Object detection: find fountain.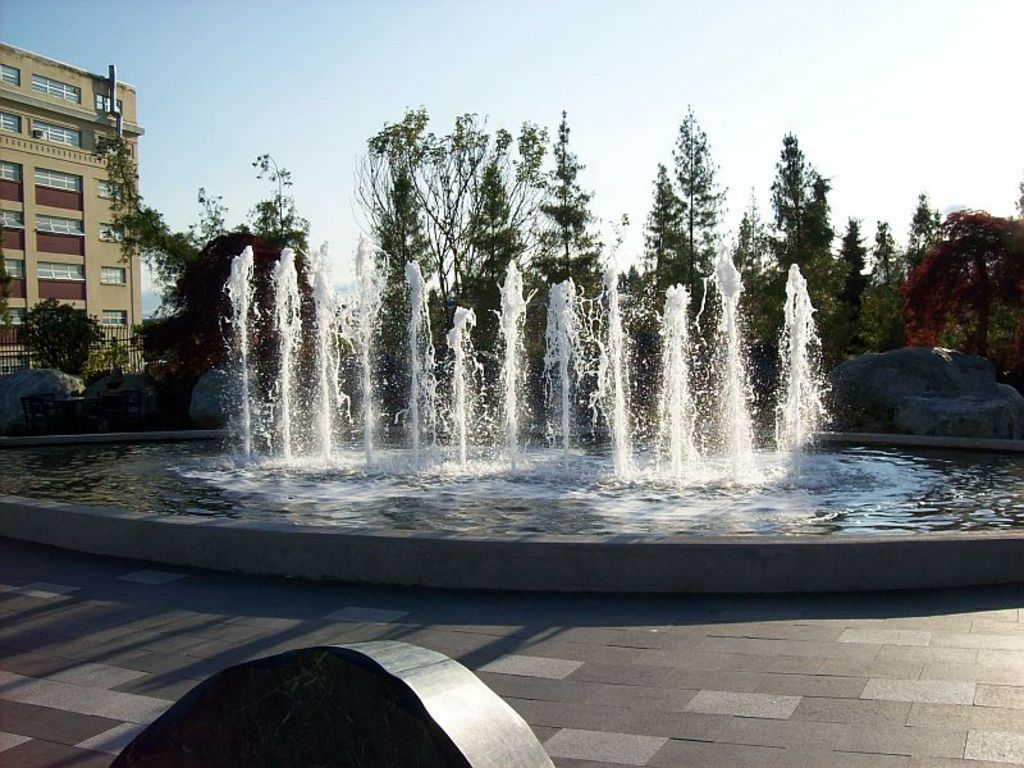
BBox(0, 233, 1023, 586).
